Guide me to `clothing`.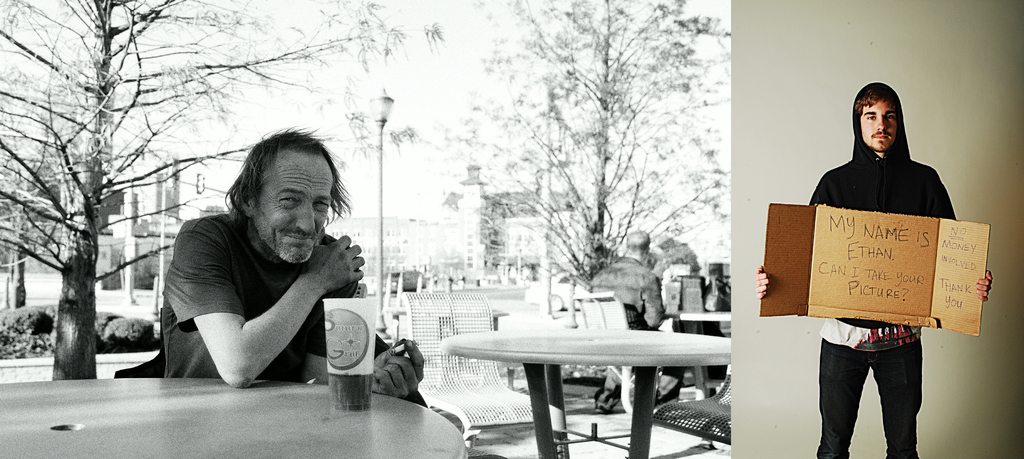
Guidance: rect(806, 89, 964, 458).
